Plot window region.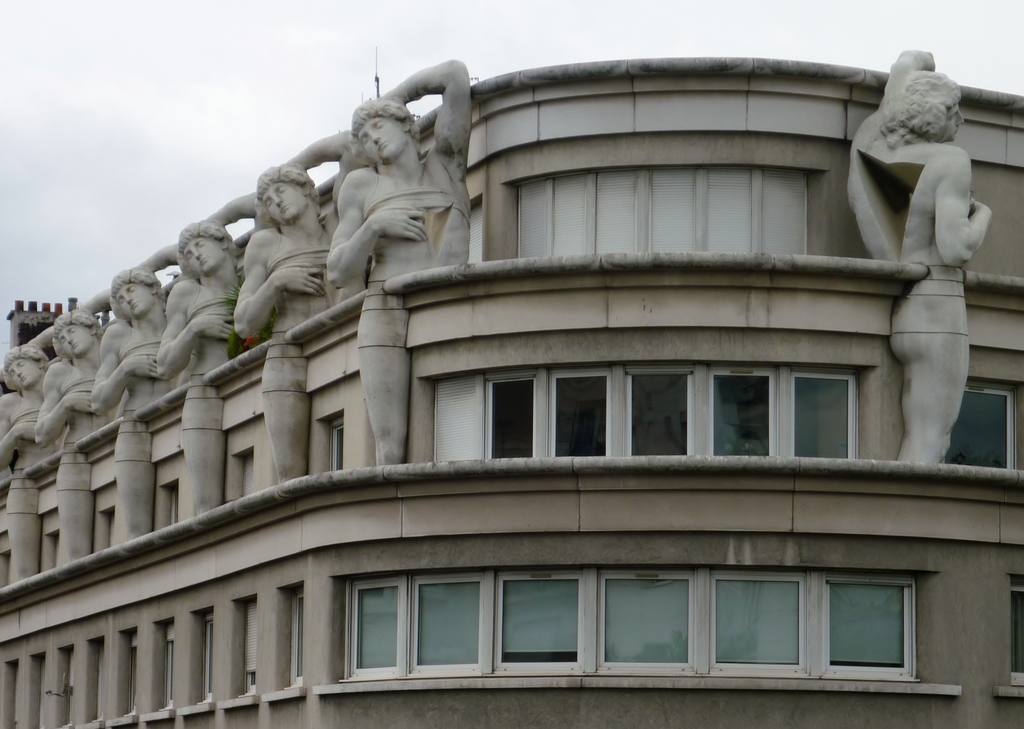
Plotted at select_region(168, 486, 180, 524).
